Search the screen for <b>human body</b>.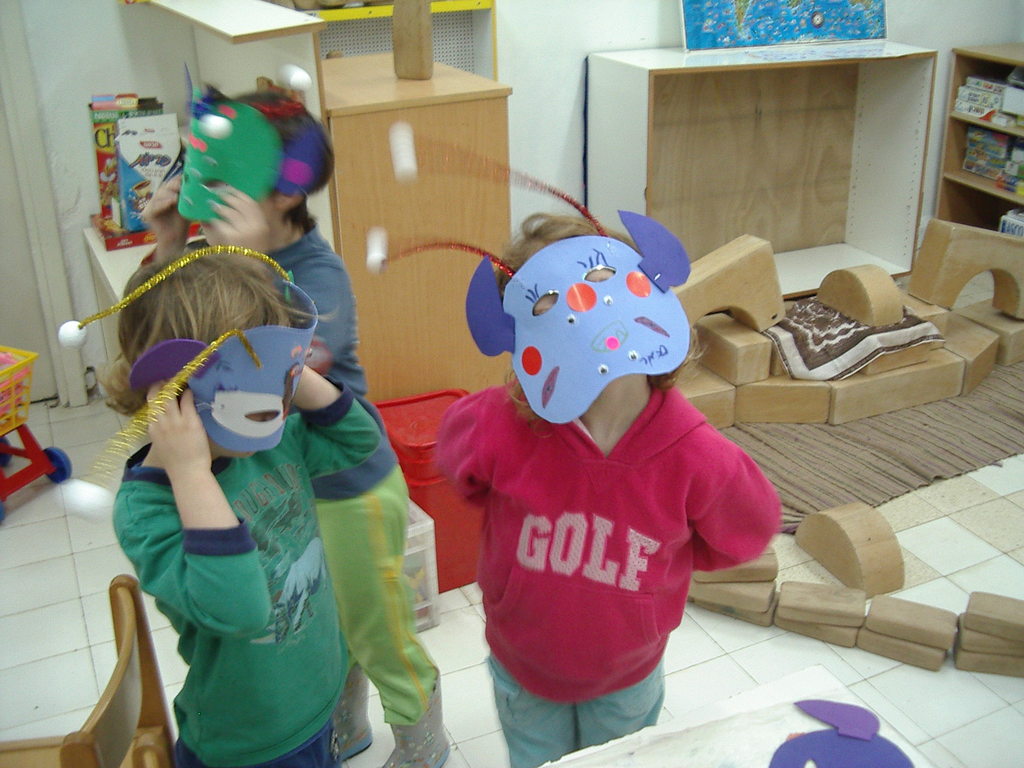
Found at left=433, top=211, right=774, bottom=767.
